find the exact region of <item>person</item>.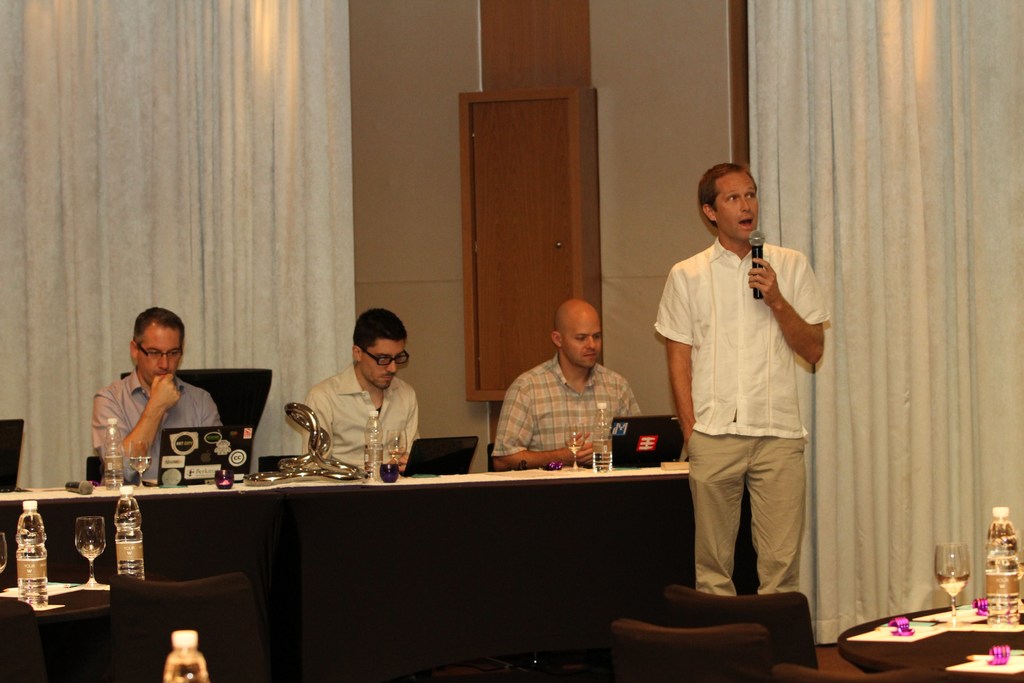
Exact region: <region>88, 308, 219, 478</region>.
